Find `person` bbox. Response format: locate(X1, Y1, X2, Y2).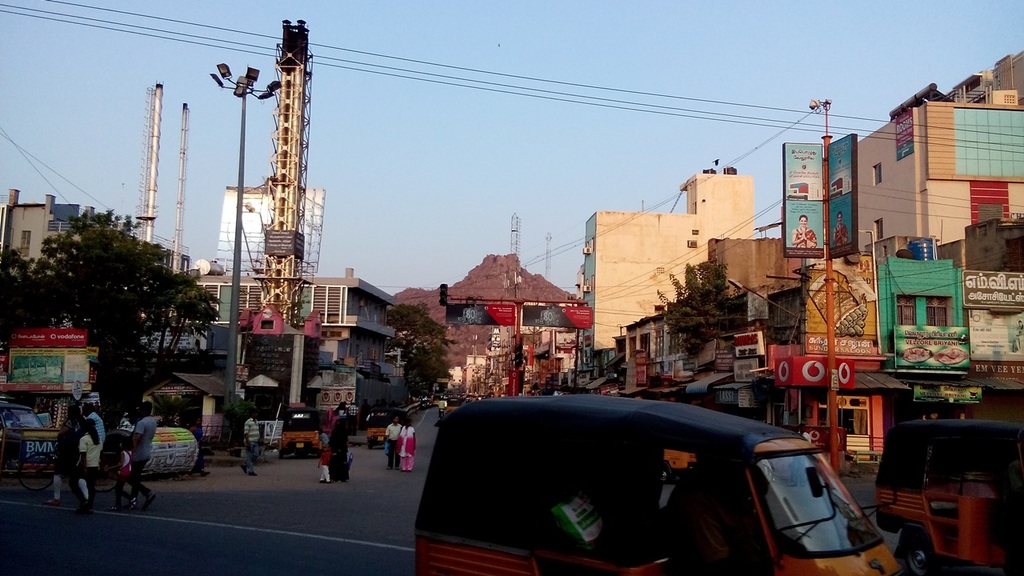
locate(317, 444, 333, 490).
